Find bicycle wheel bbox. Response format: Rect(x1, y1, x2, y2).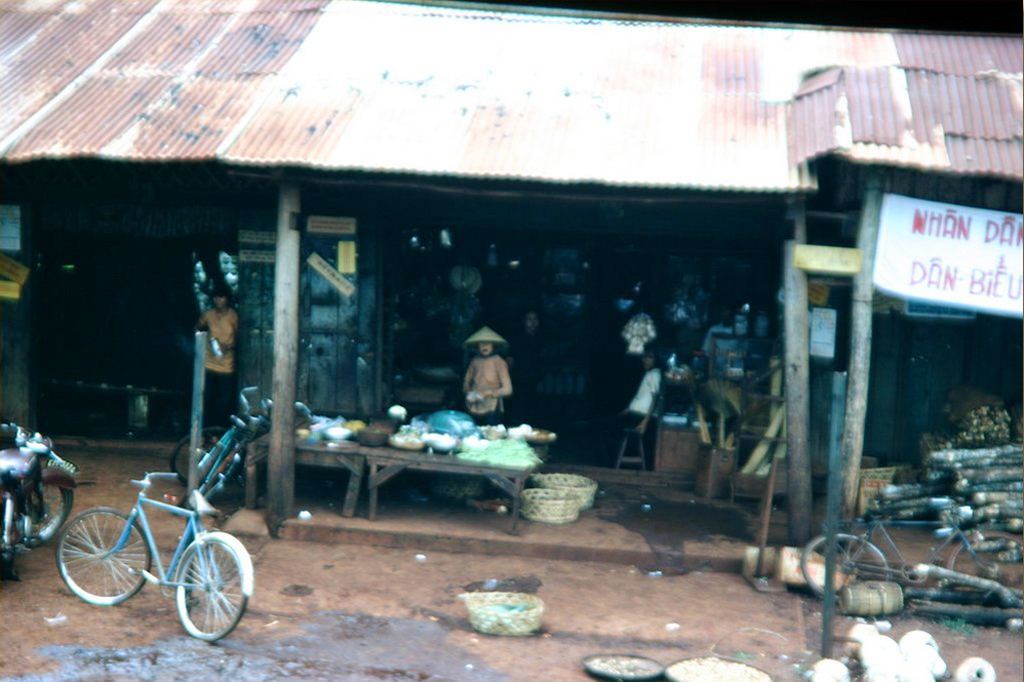
Rect(170, 425, 234, 487).
